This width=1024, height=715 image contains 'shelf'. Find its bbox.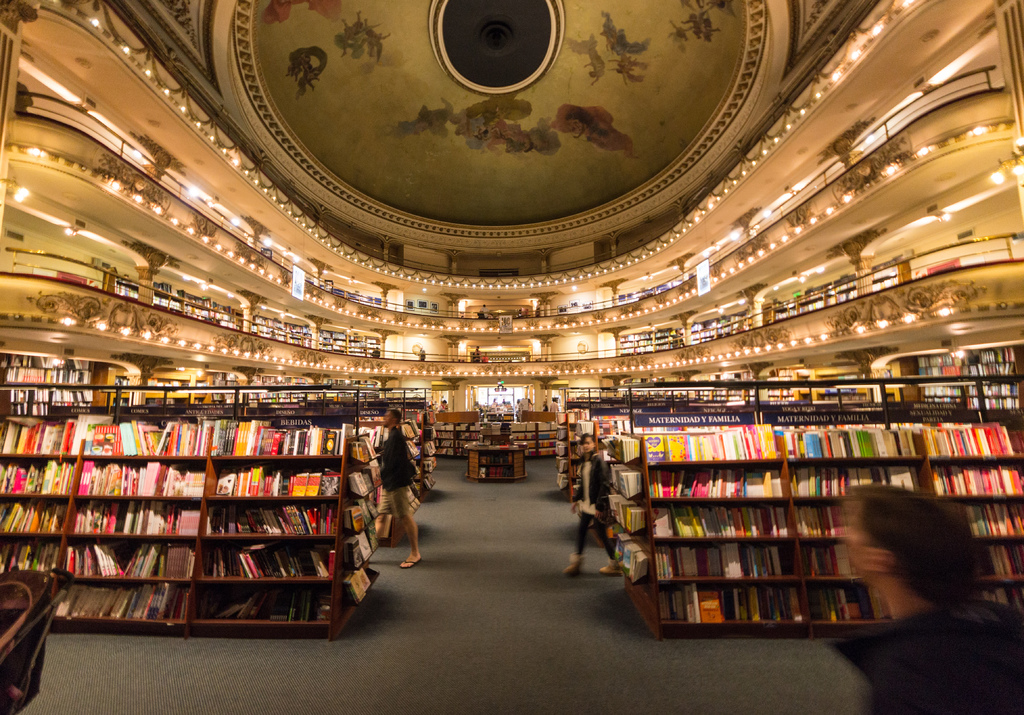
box=[556, 408, 595, 495].
